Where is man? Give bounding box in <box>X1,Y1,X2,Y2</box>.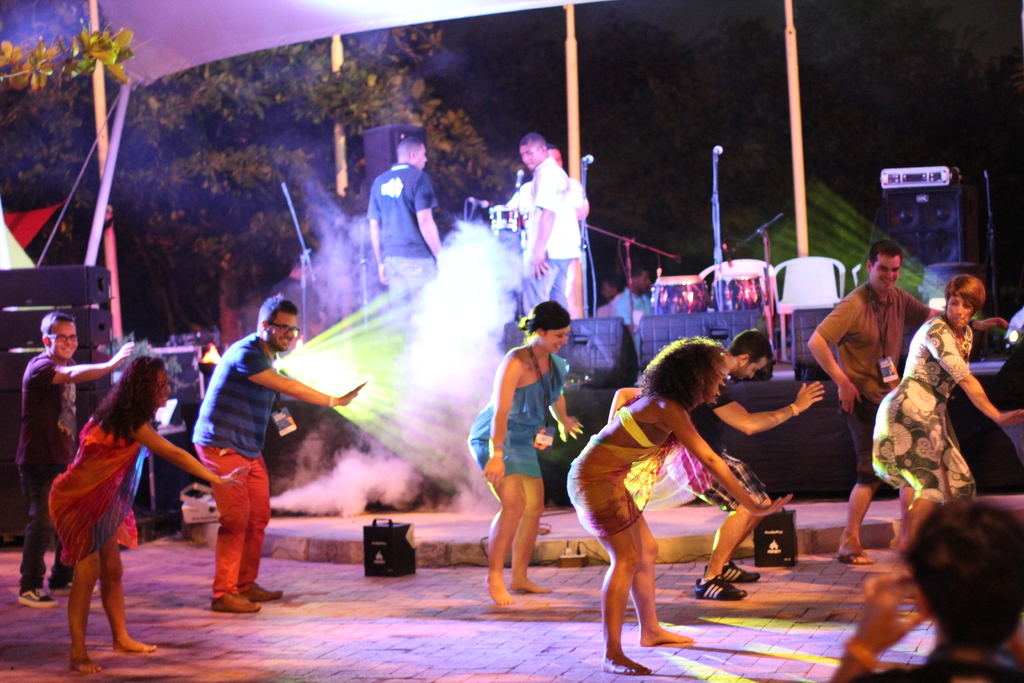
<box>663,325,823,598</box>.
